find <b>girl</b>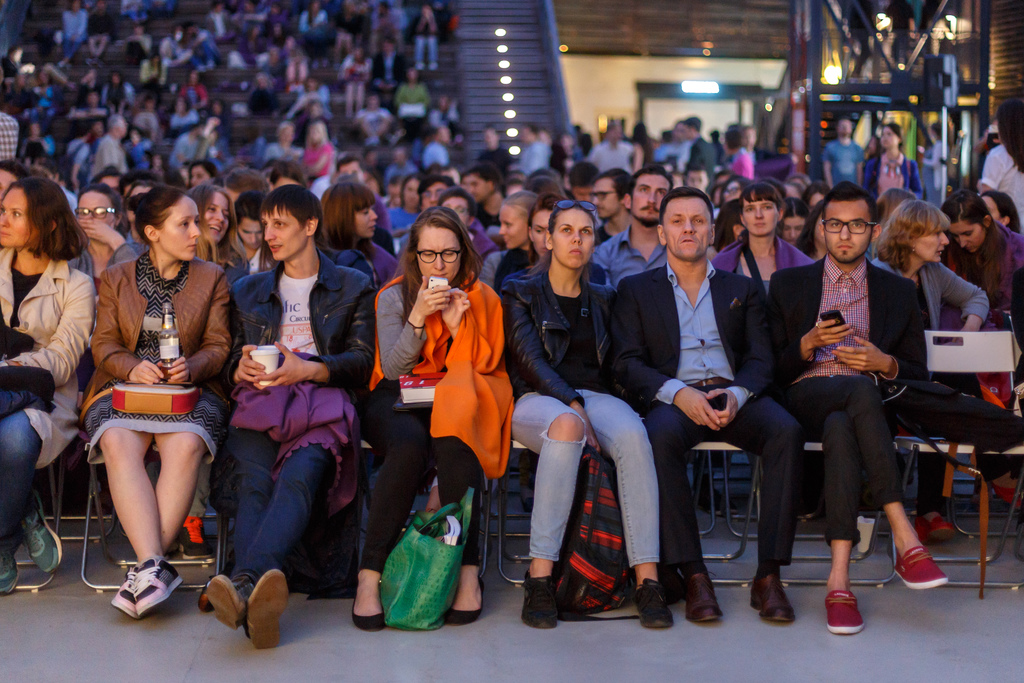
501:199:674:630
